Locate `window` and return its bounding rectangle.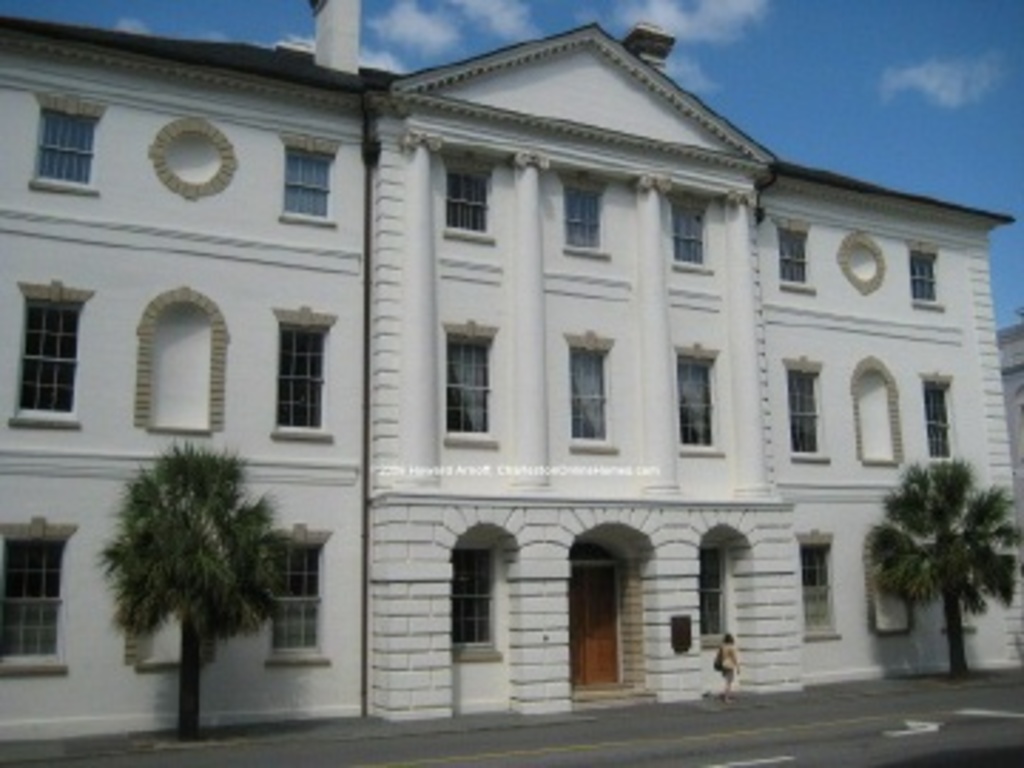
774:228:816:293.
